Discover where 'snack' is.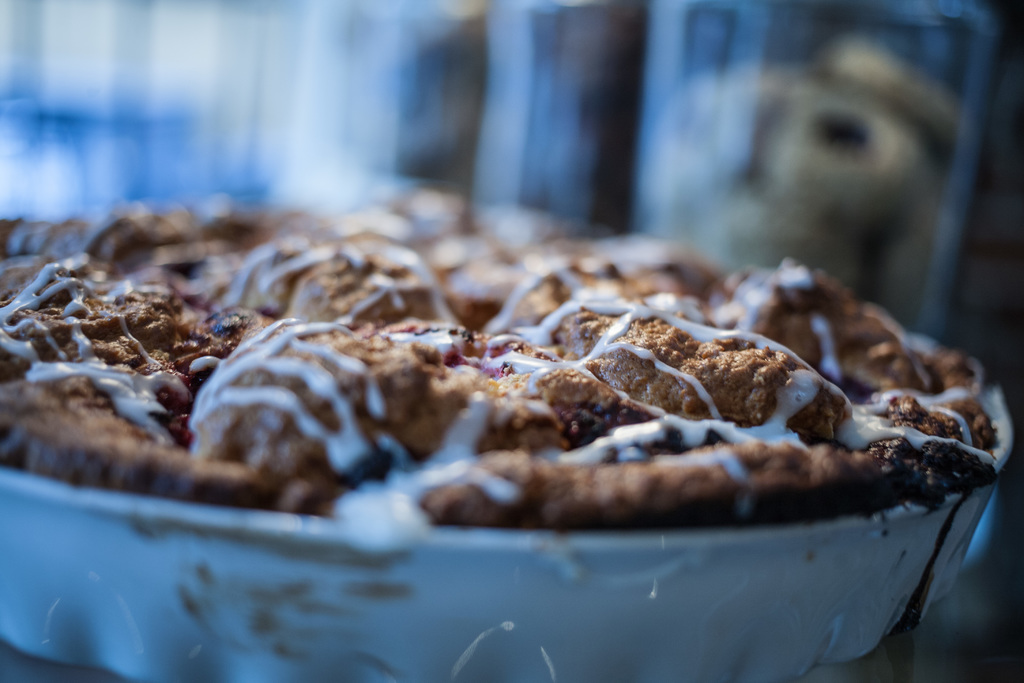
Discovered at box=[20, 155, 1011, 639].
